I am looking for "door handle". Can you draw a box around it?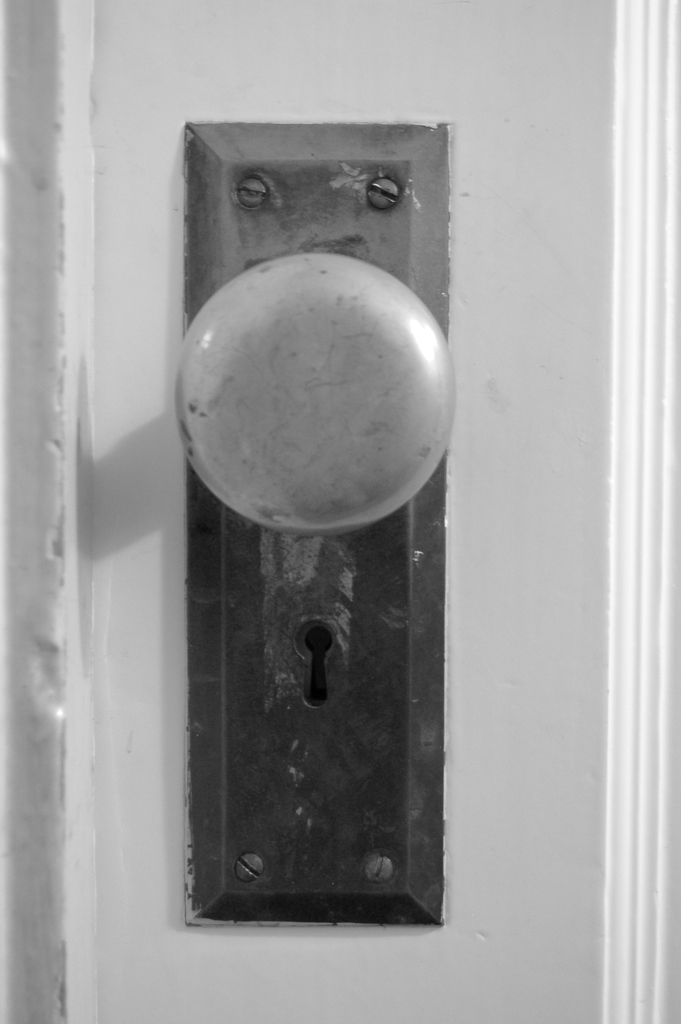
Sure, the bounding box is rect(175, 111, 454, 934).
